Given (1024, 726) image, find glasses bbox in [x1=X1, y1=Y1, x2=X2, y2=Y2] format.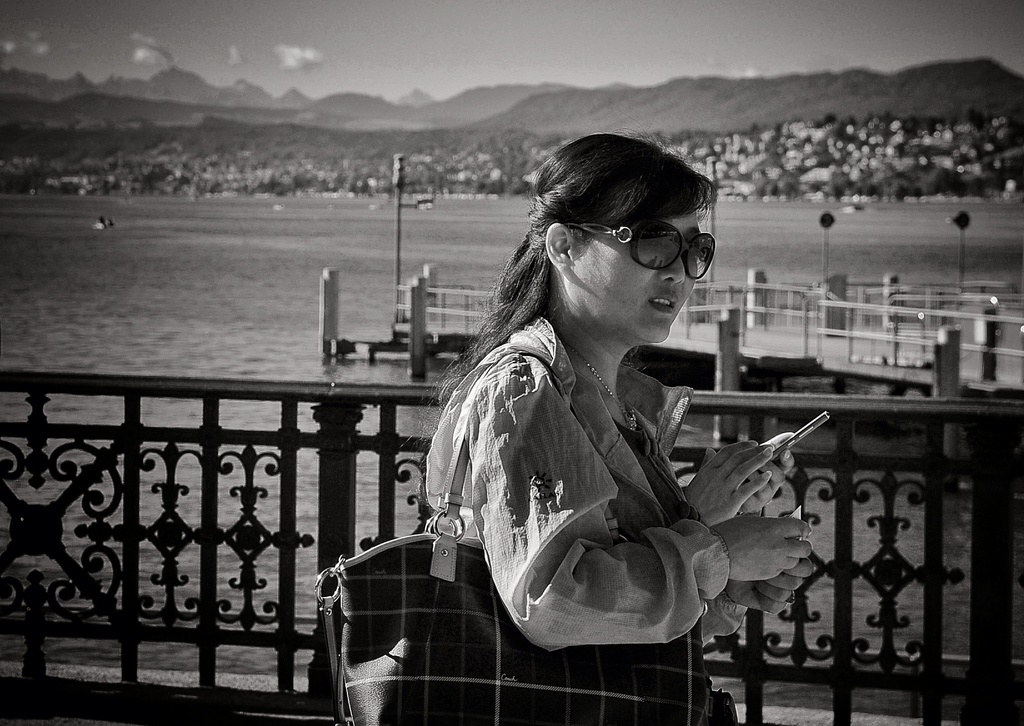
[x1=563, y1=221, x2=723, y2=277].
